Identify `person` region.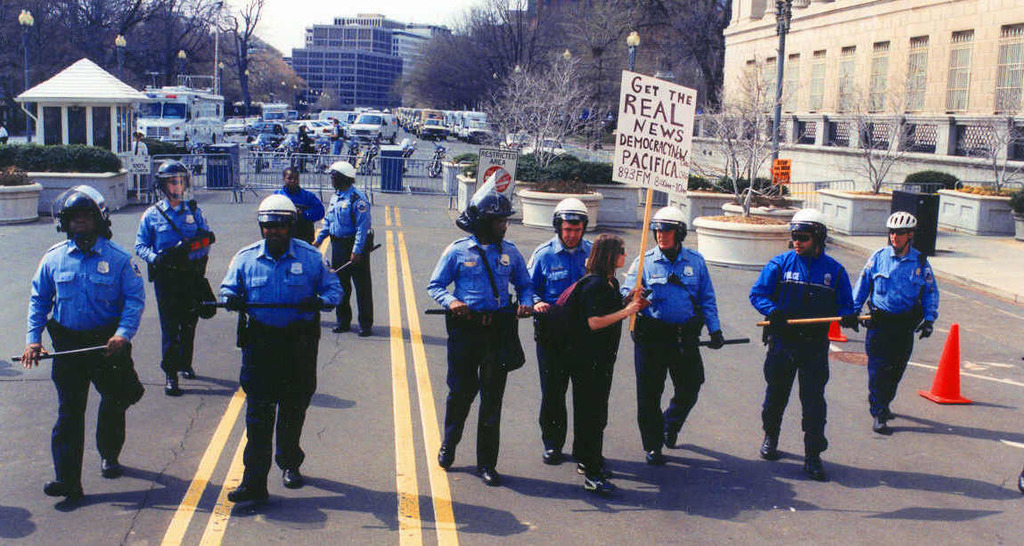
Region: 272:164:331:243.
